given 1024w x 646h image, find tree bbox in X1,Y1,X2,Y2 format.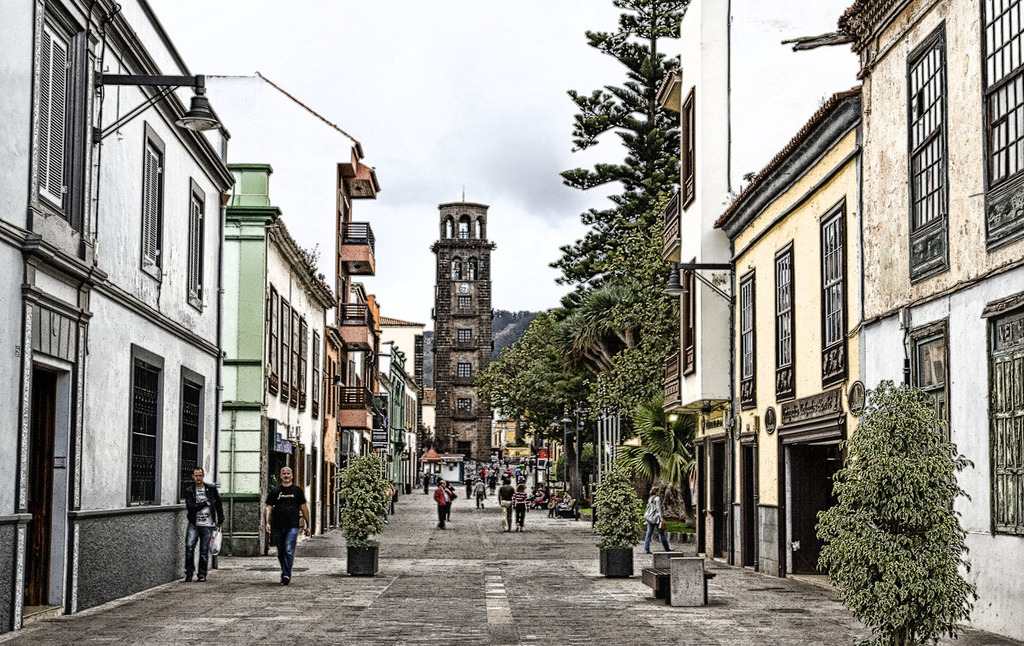
333,451,399,548.
